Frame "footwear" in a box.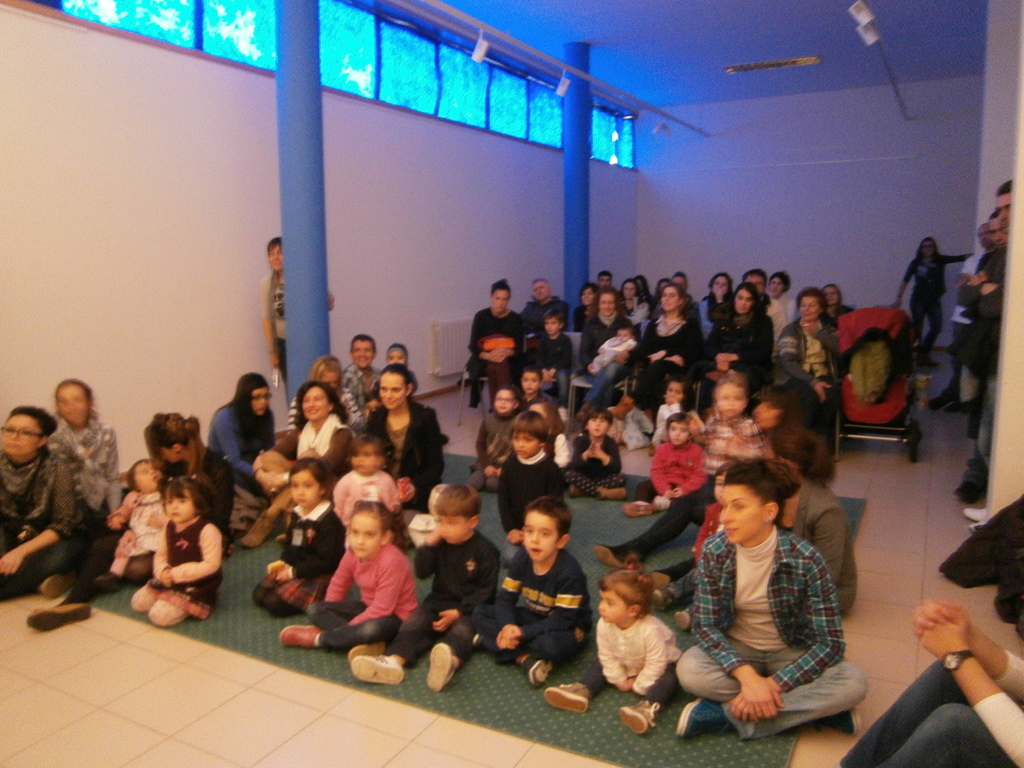
x1=472 y1=632 x2=488 y2=649.
